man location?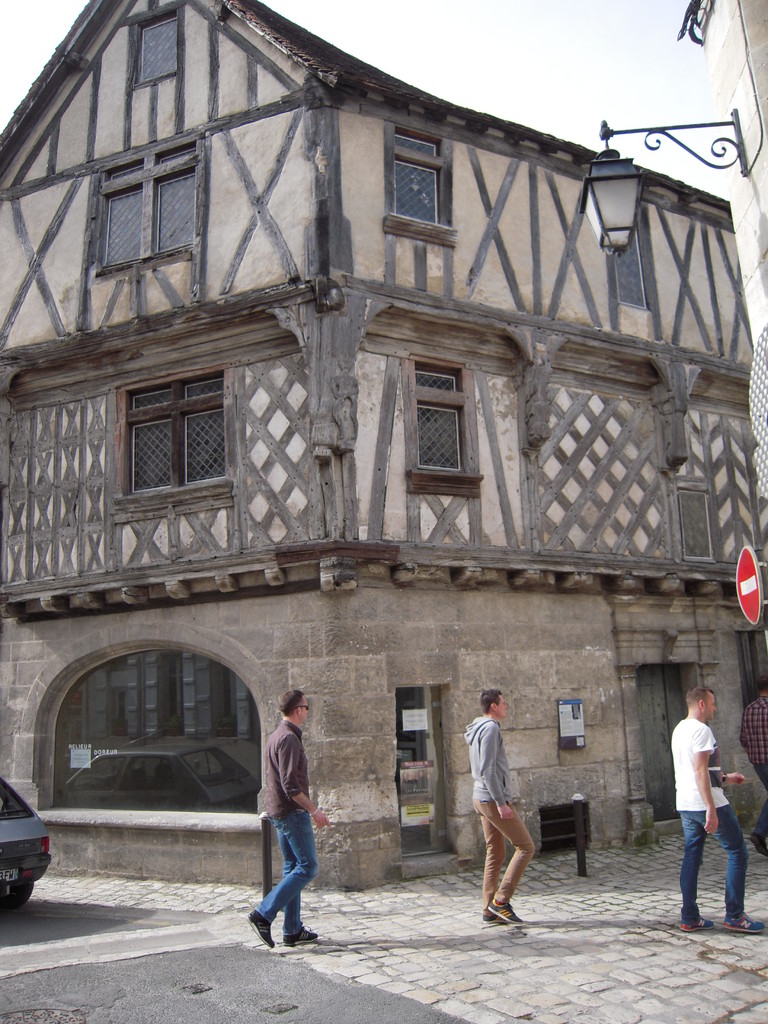
<box>674,686,765,933</box>
